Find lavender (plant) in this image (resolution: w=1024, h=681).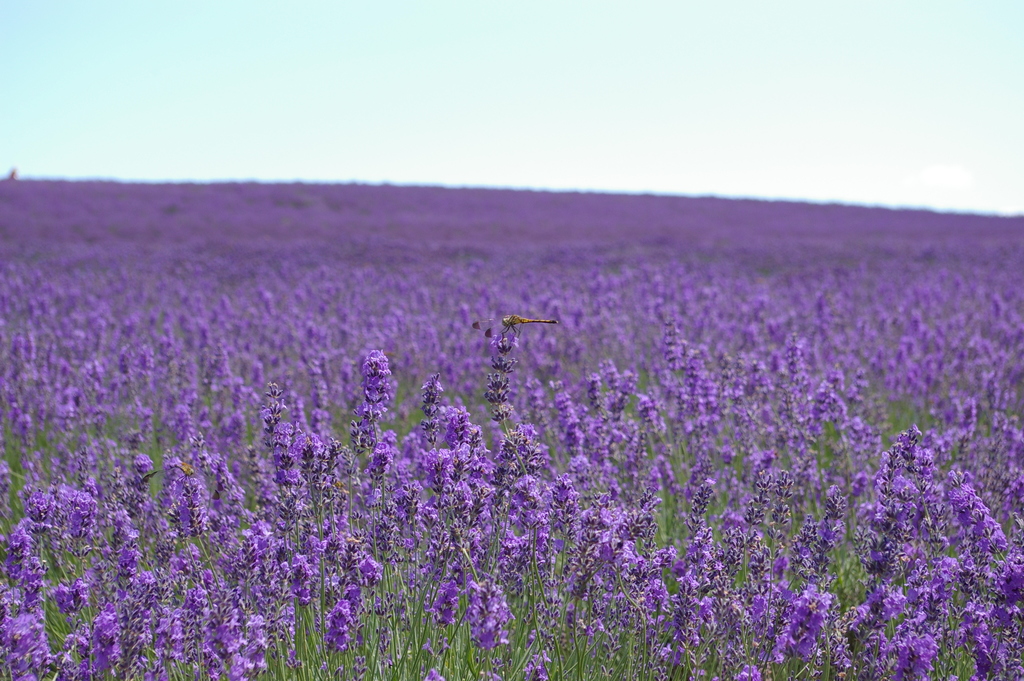
locate(757, 470, 790, 570).
